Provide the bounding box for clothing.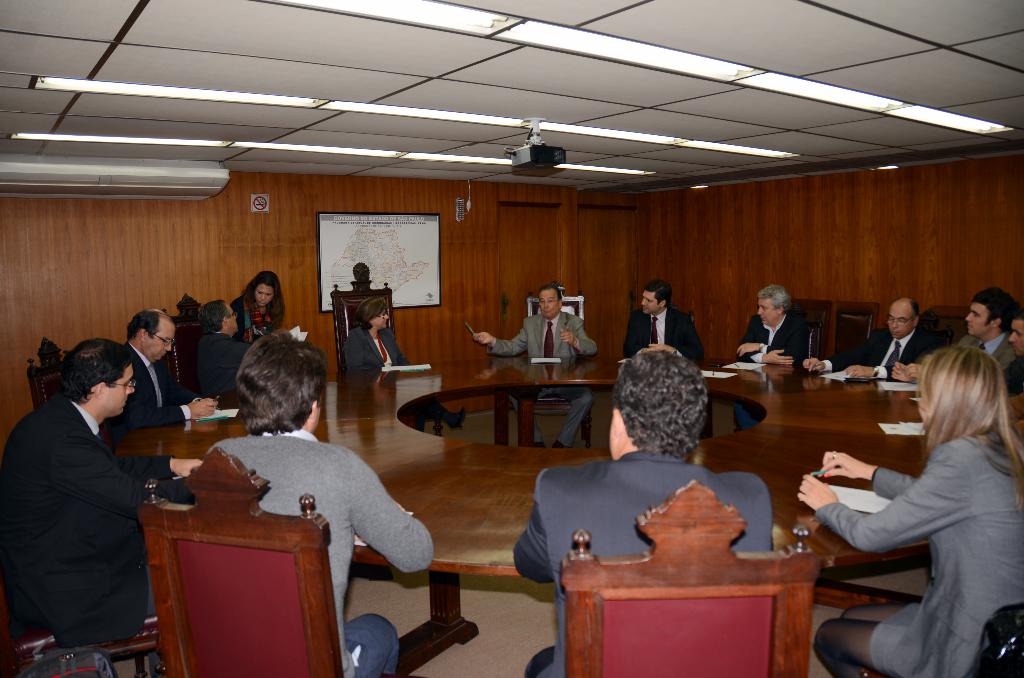
{"left": 196, "top": 333, "right": 248, "bottom": 396}.
